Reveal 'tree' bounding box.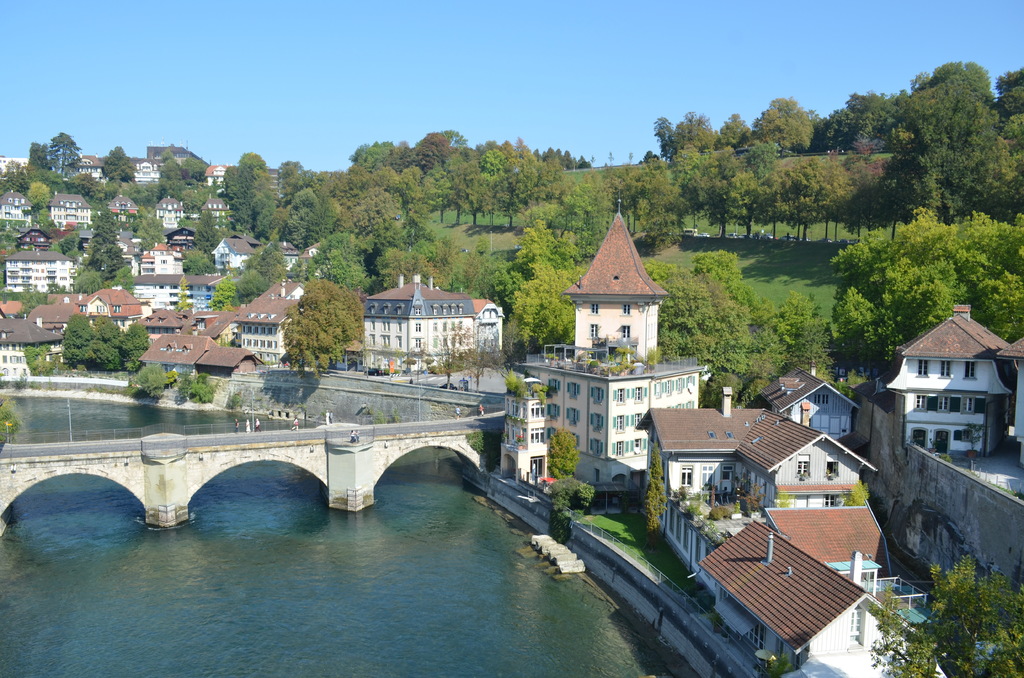
Revealed: 641:441:667:542.
